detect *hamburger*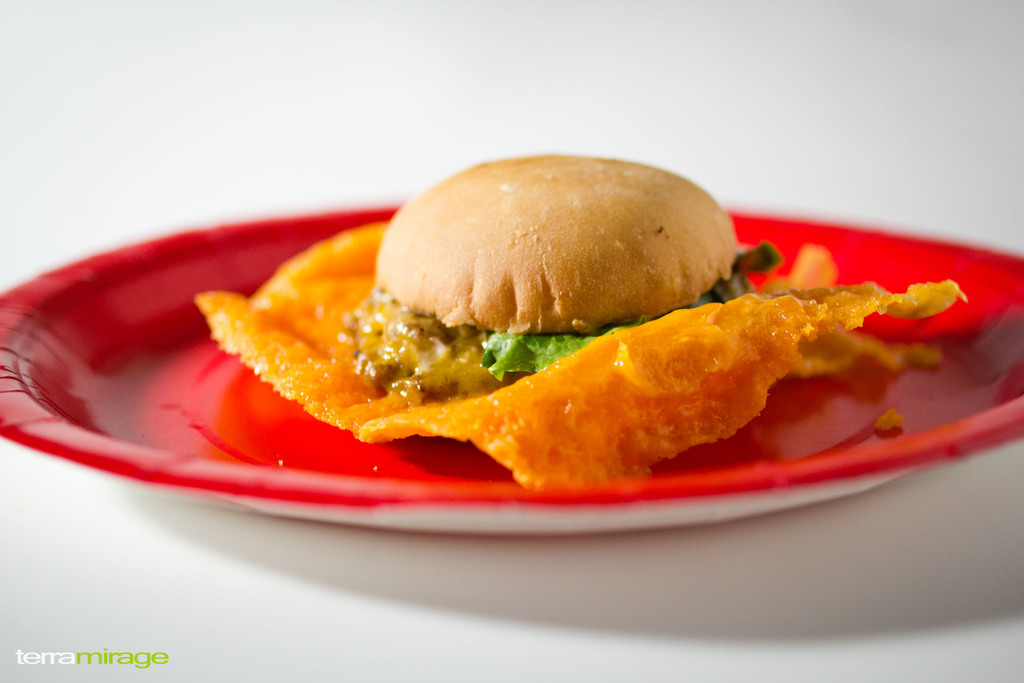
select_region(194, 152, 965, 490)
